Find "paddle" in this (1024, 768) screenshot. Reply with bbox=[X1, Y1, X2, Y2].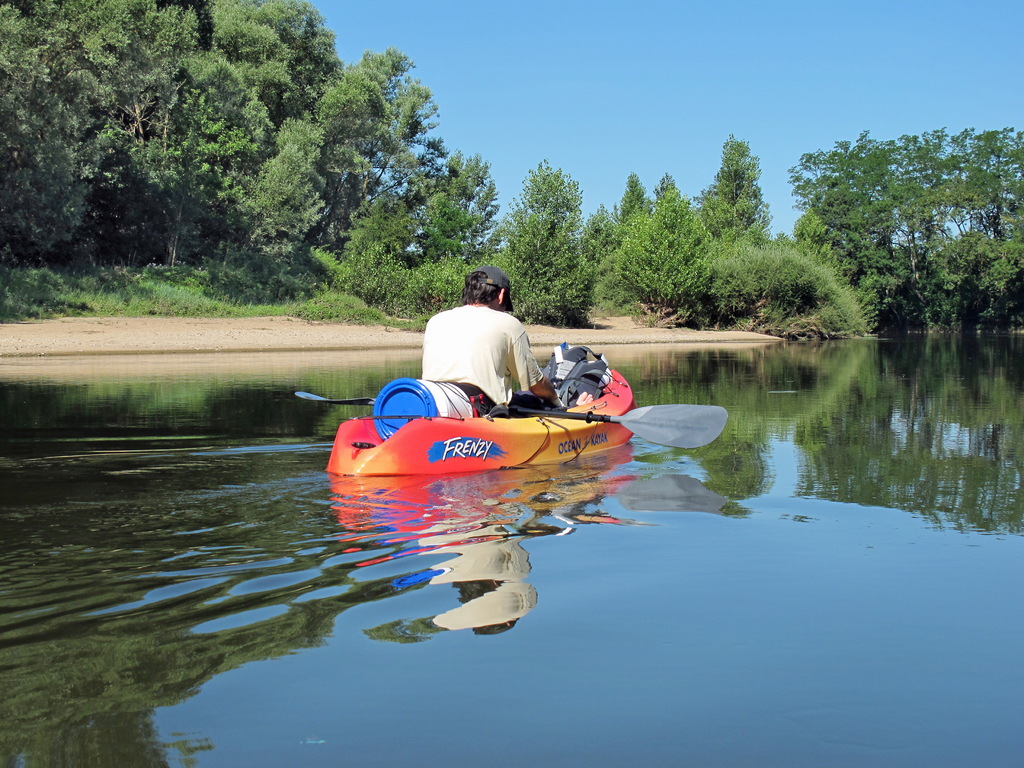
bbox=[294, 384, 470, 422].
